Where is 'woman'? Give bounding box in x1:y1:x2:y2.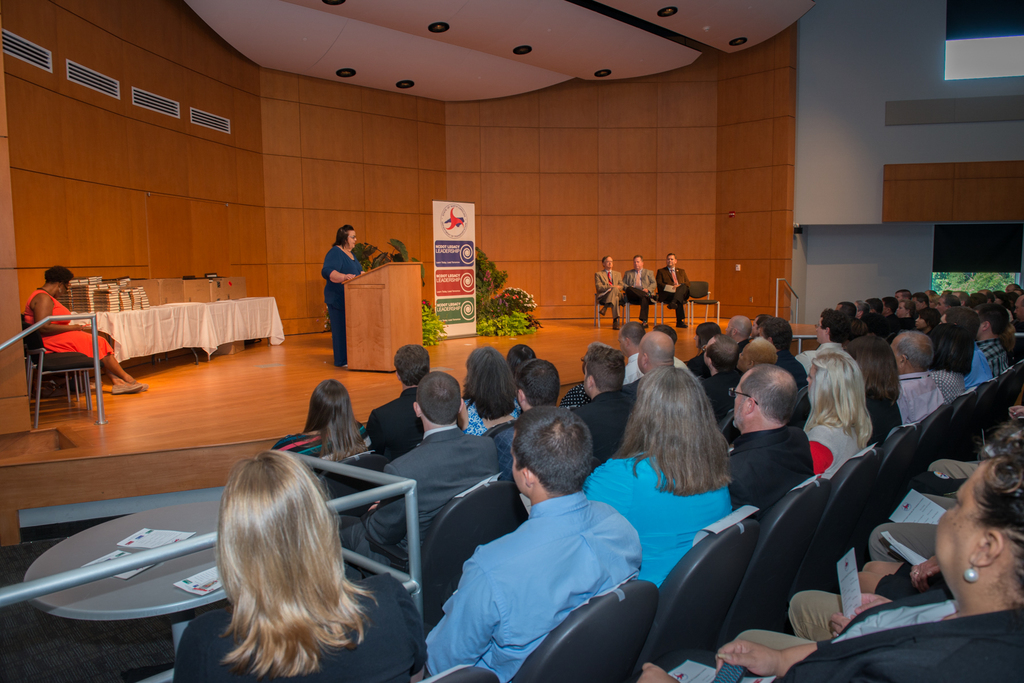
623:446:1023:682.
